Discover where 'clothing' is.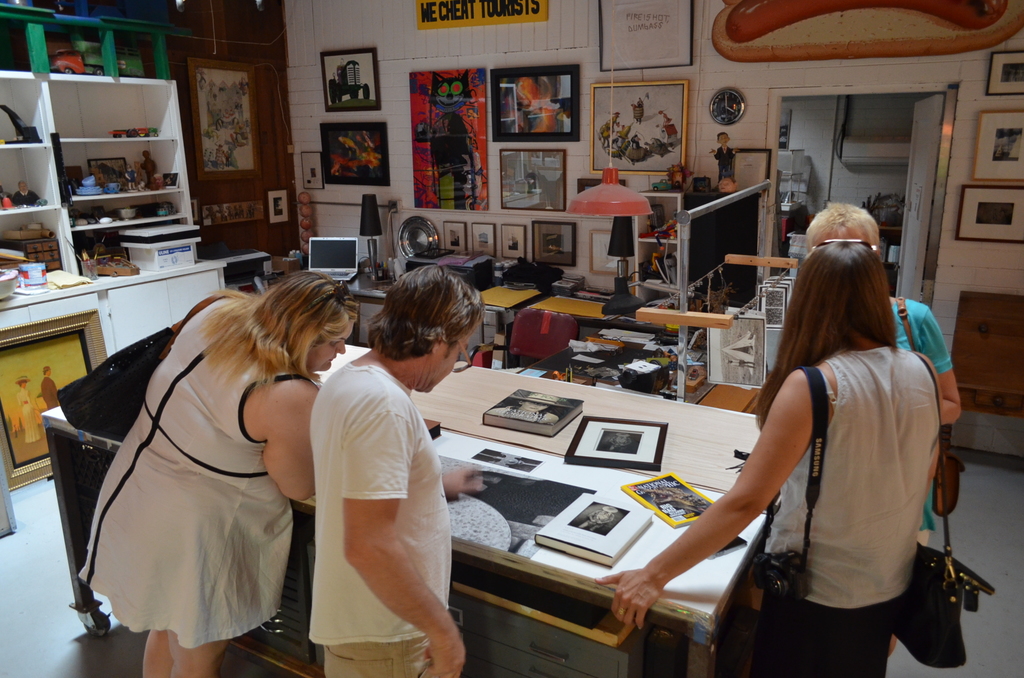
Discovered at l=17, t=387, r=41, b=444.
